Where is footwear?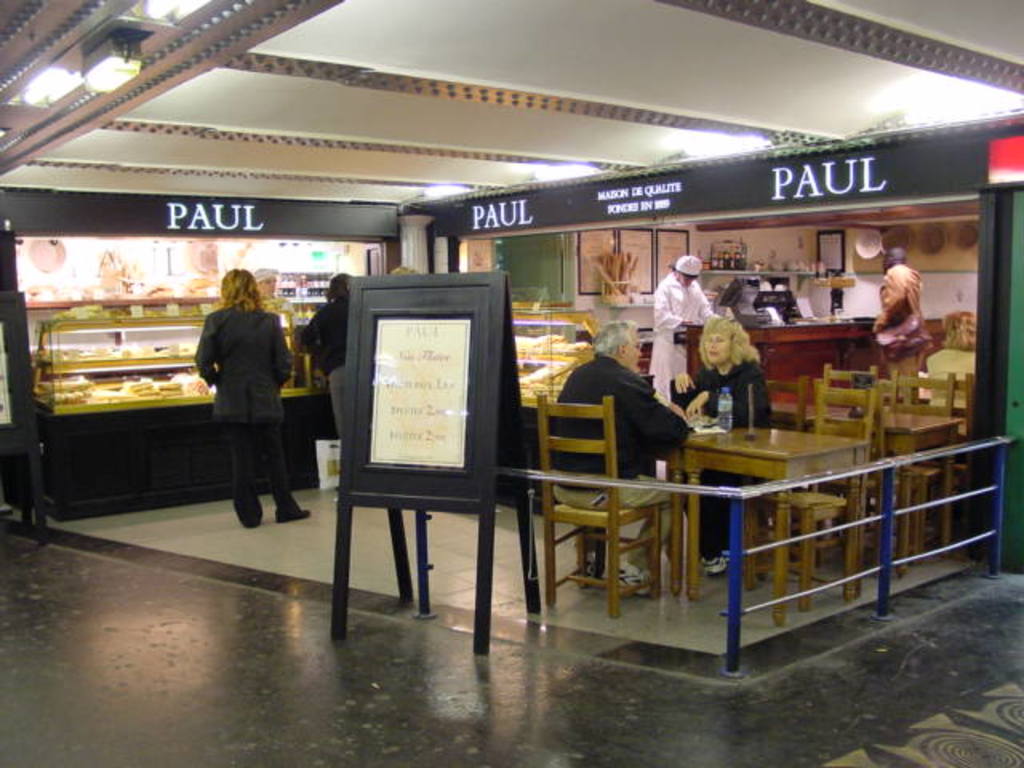
[x1=594, y1=562, x2=643, y2=600].
